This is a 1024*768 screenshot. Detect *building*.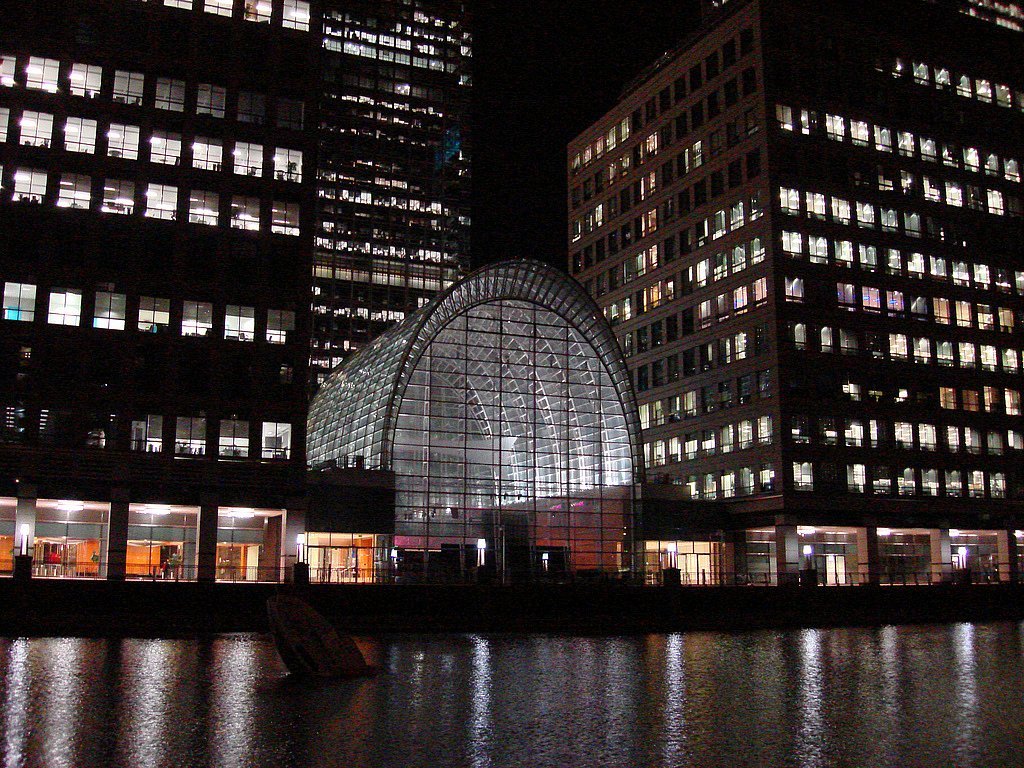
[x1=0, y1=0, x2=480, y2=583].
